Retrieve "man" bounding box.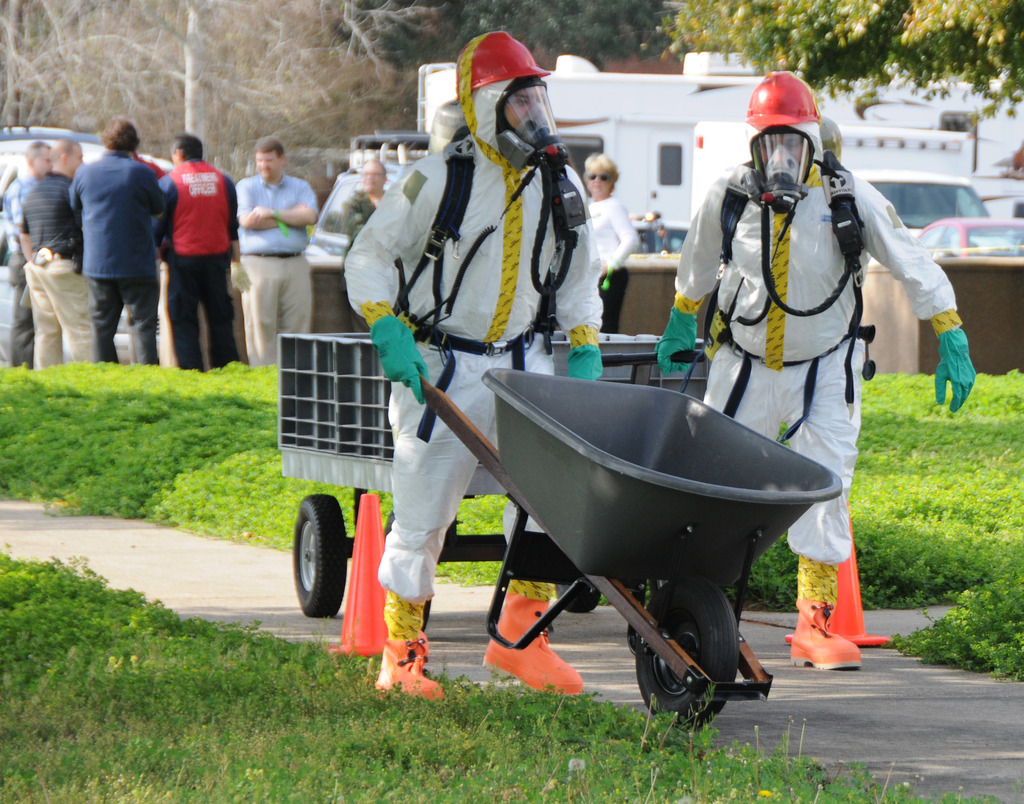
Bounding box: region(129, 129, 161, 178).
